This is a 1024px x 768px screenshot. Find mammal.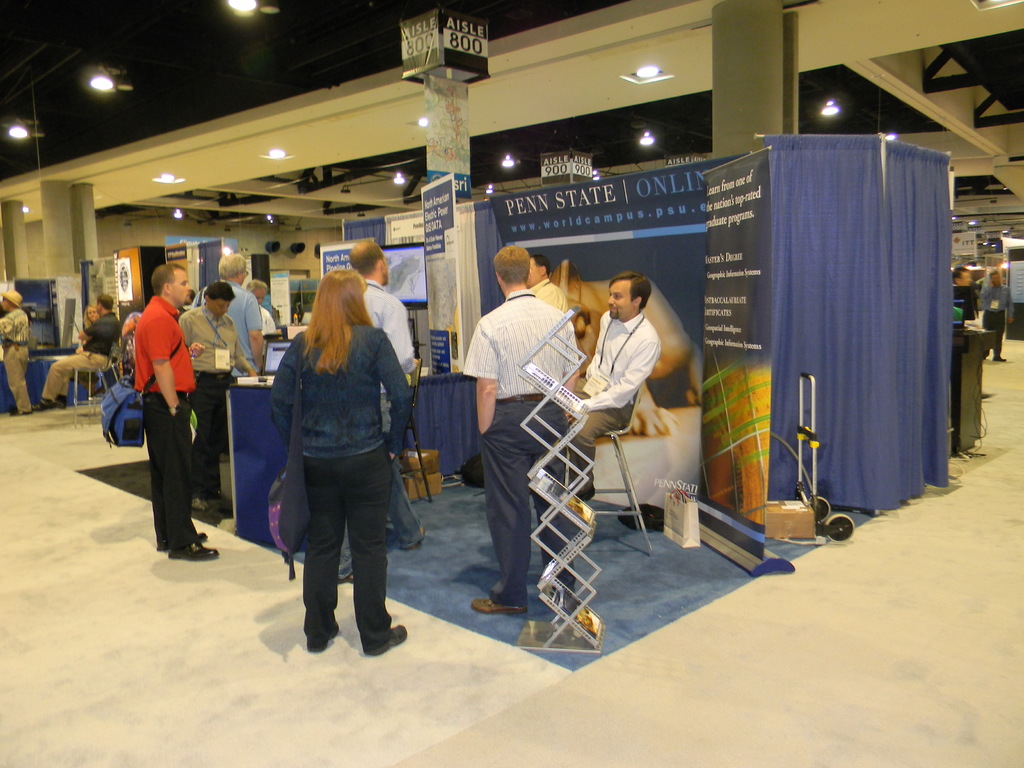
Bounding box: select_region(247, 273, 284, 337).
